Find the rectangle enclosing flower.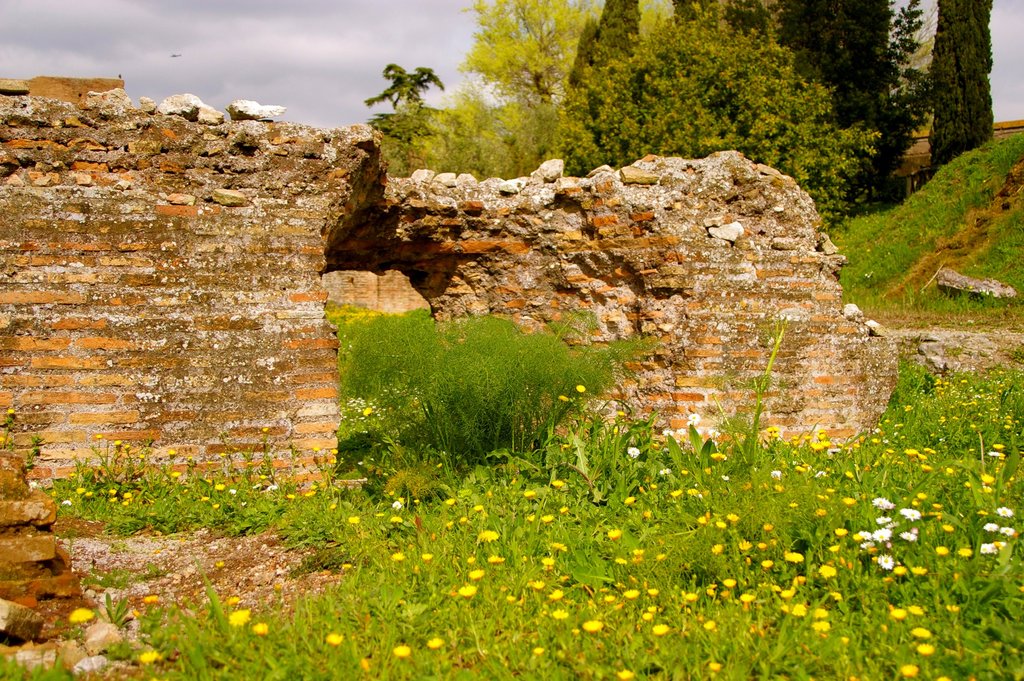
detection(139, 650, 157, 661).
